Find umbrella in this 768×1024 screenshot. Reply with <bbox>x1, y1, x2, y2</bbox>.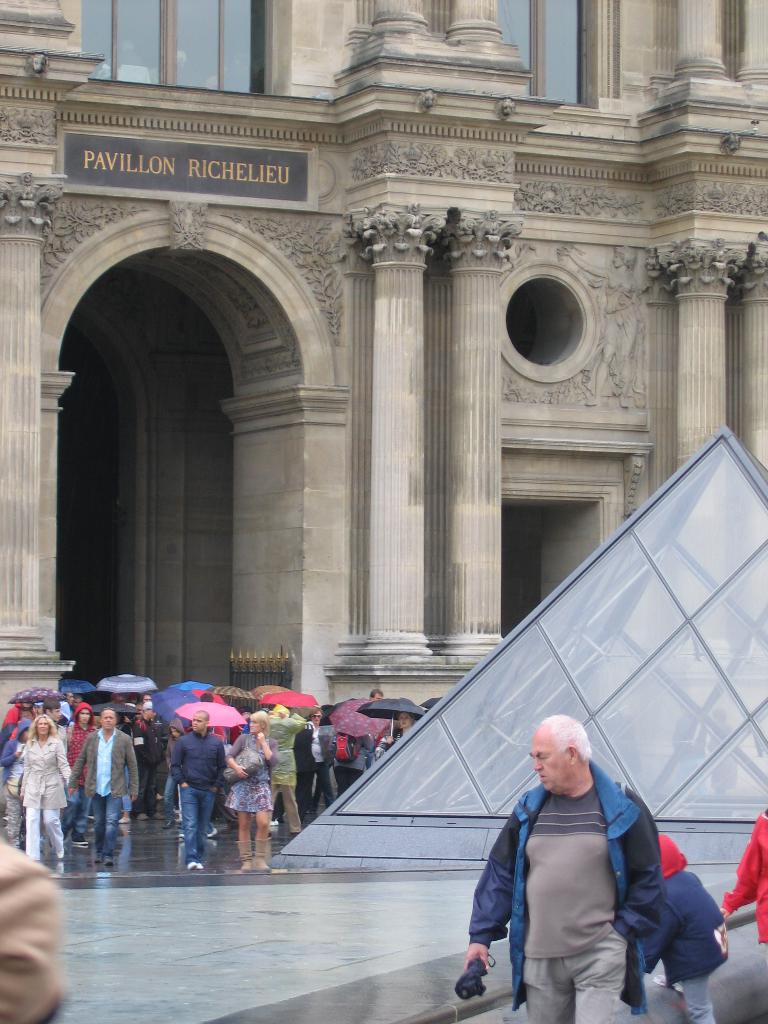
<bbox>7, 680, 63, 708</bbox>.
